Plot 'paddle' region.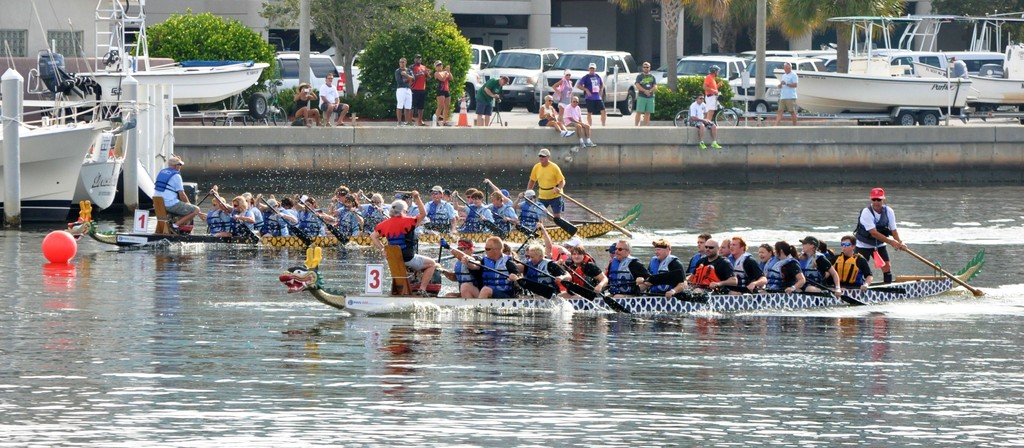
Plotted at l=442, t=247, r=484, b=260.
